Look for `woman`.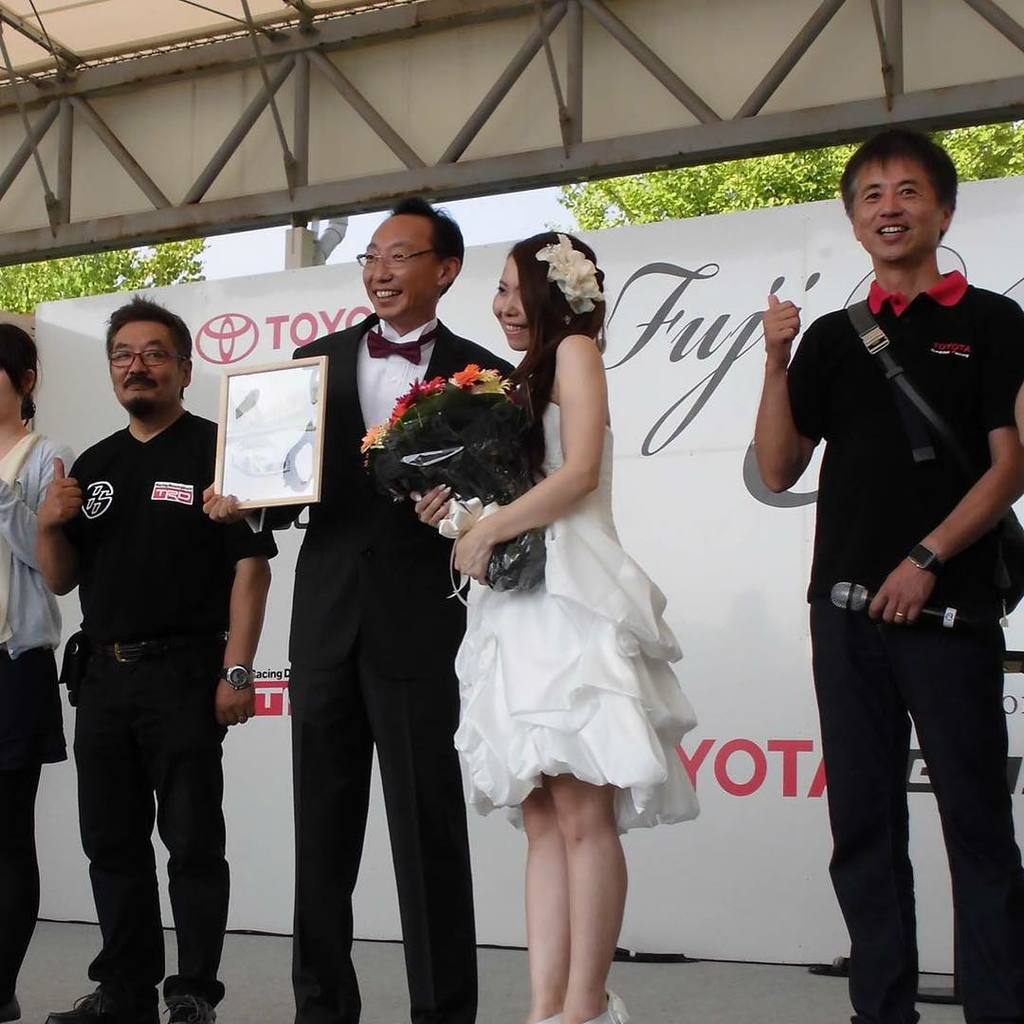
Found: {"left": 431, "top": 241, "right": 701, "bottom": 981}.
